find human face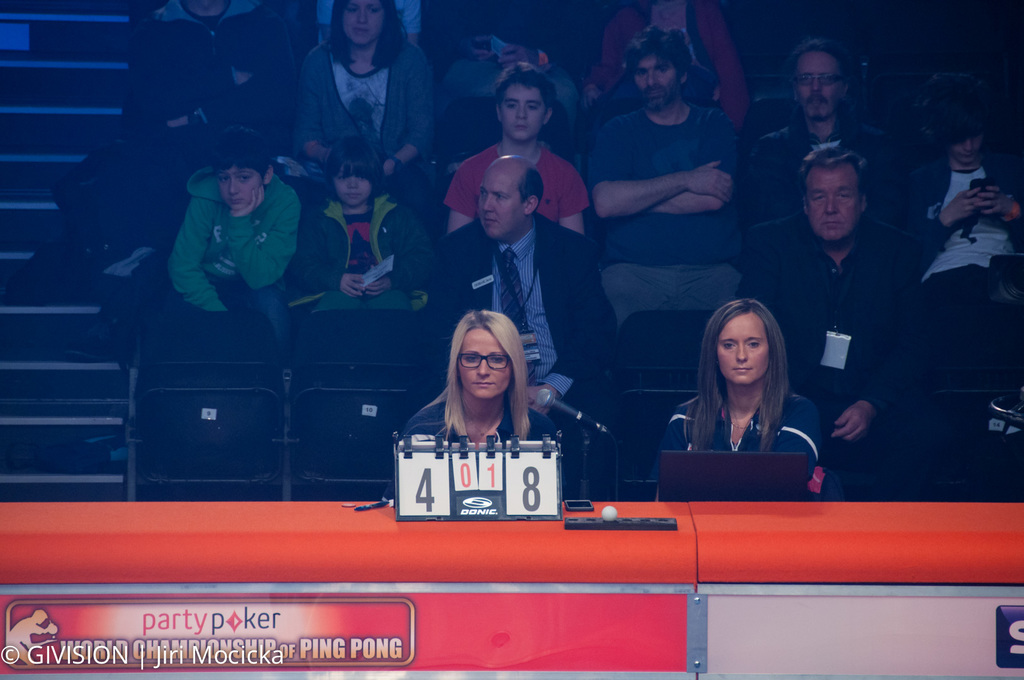
box=[636, 45, 689, 114]
